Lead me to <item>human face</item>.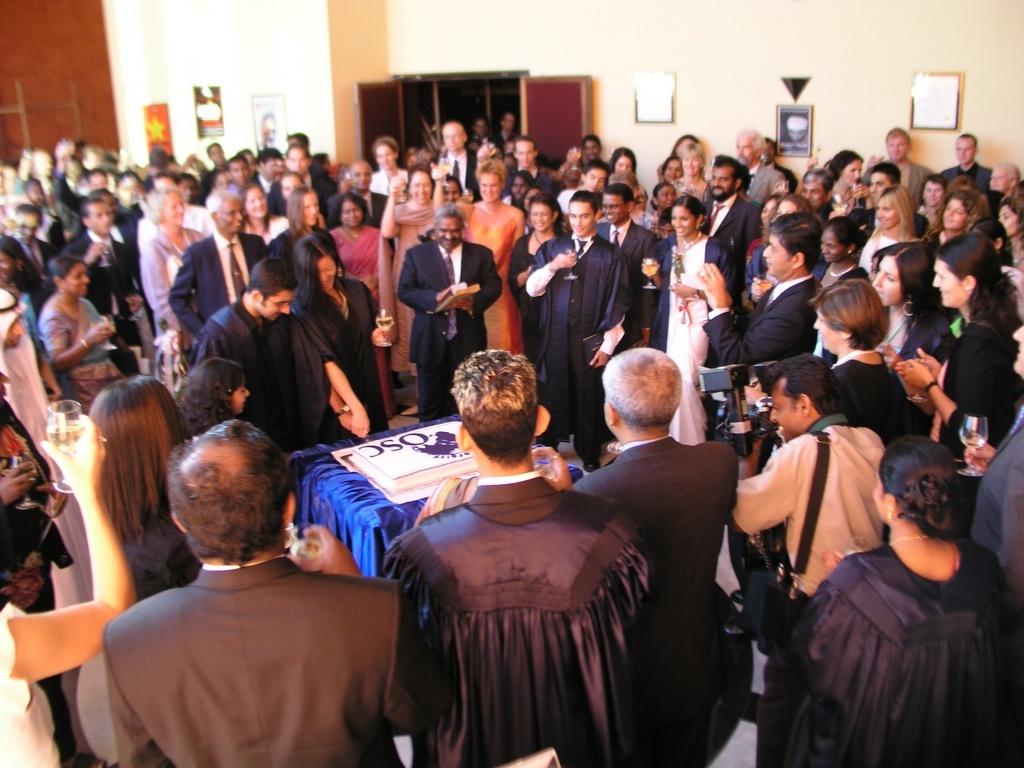
Lead to 803, 180, 821, 208.
